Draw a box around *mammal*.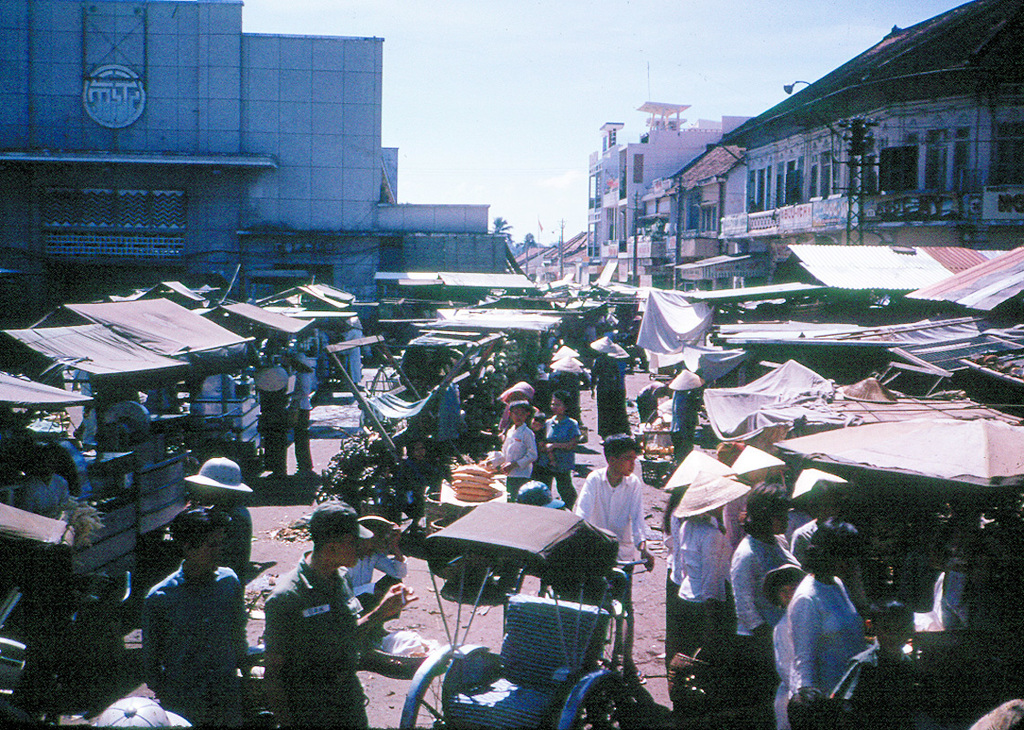
x1=186 y1=455 x2=248 y2=593.
